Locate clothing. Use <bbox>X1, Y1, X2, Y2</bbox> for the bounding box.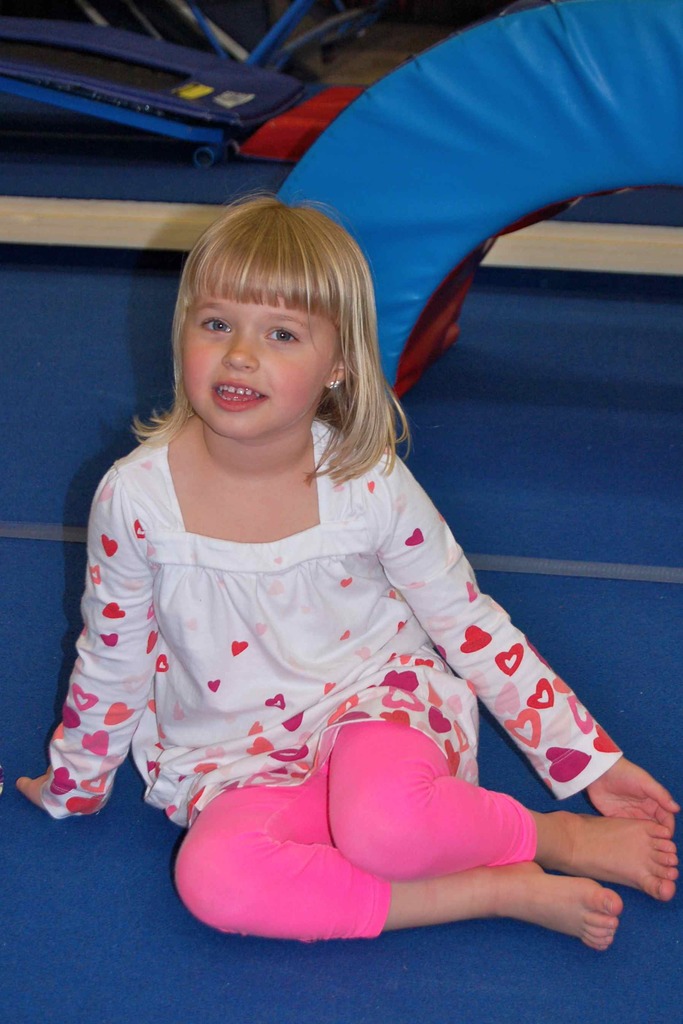
<bbox>43, 419, 624, 949</bbox>.
